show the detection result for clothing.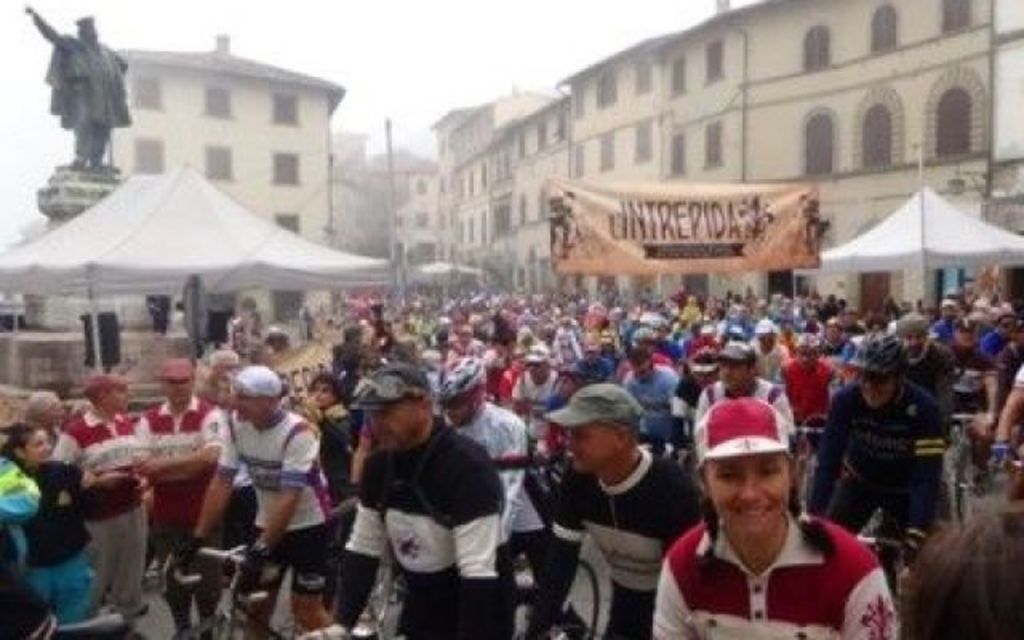
select_region(670, 499, 898, 638).
